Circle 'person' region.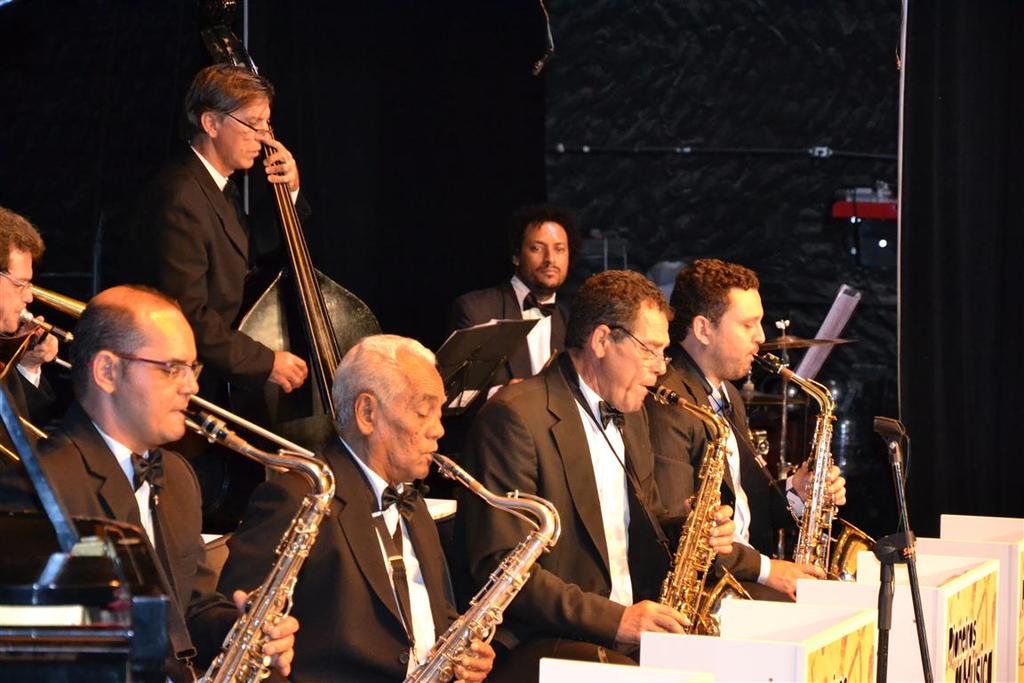
Region: box(156, 60, 308, 406).
